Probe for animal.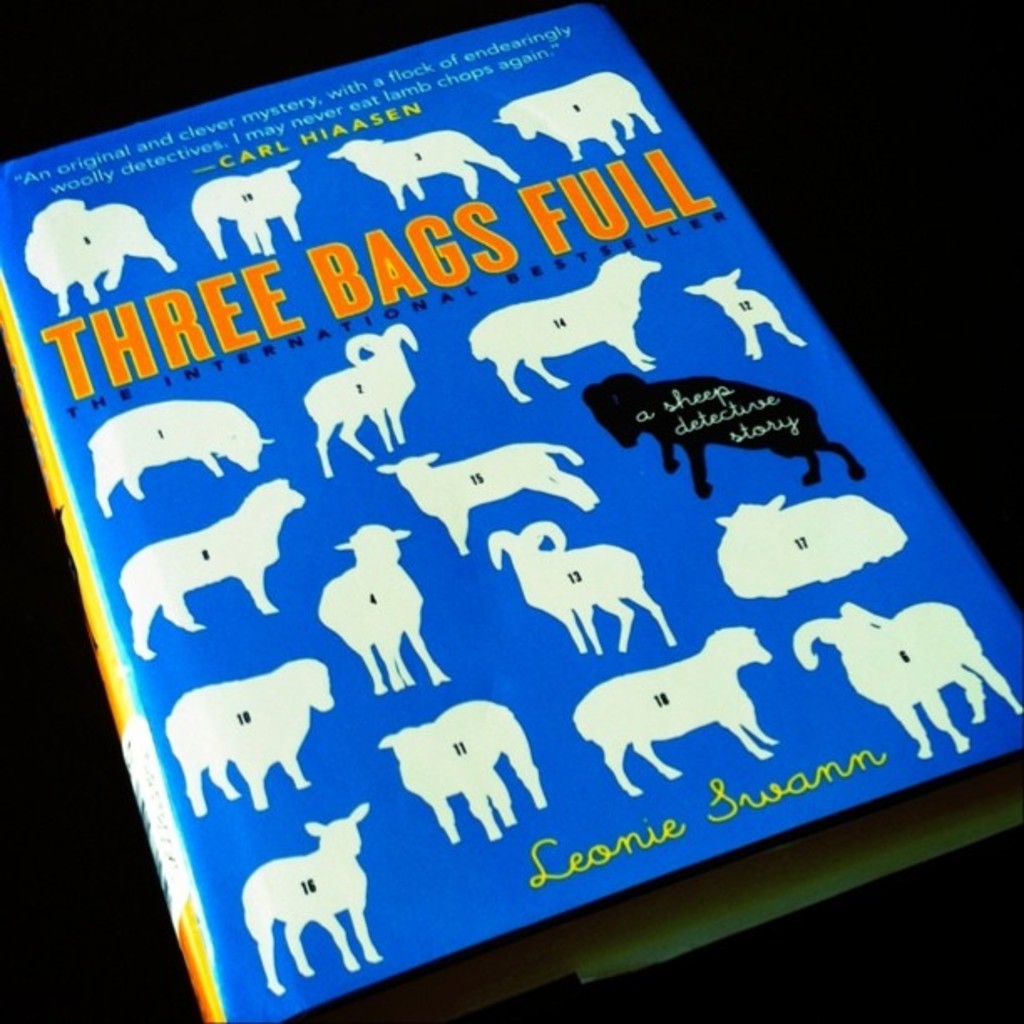
Probe result: <bbox>323, 127, 515, 199</bbox>.
